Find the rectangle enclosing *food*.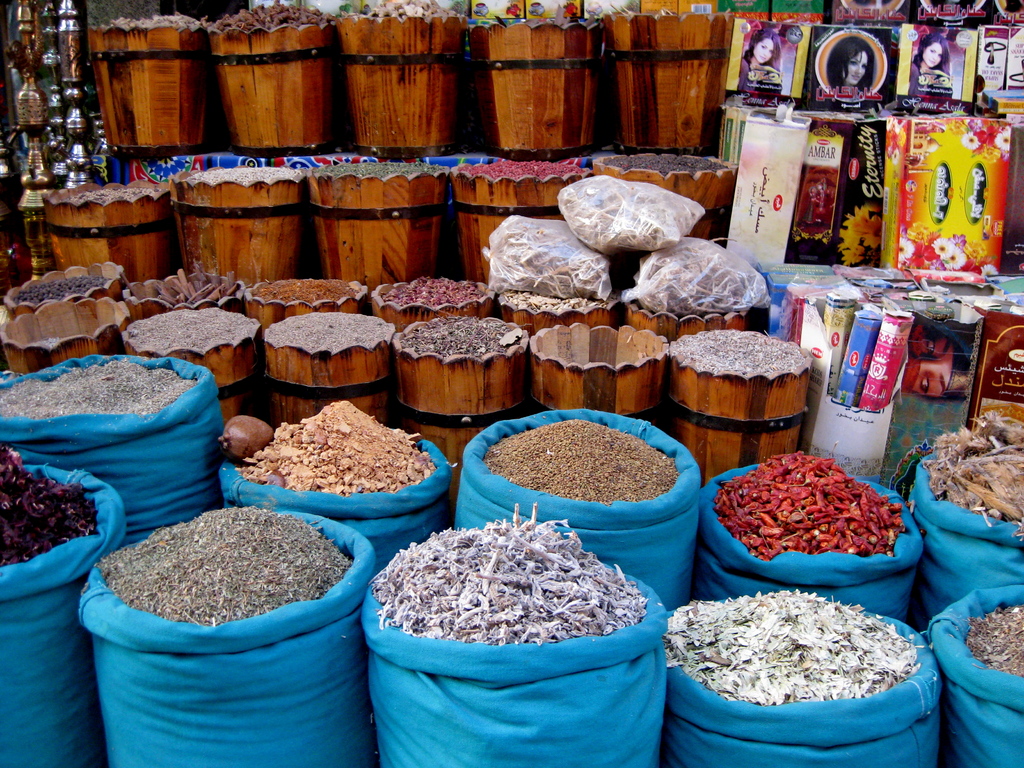
[662,587,918,705].
